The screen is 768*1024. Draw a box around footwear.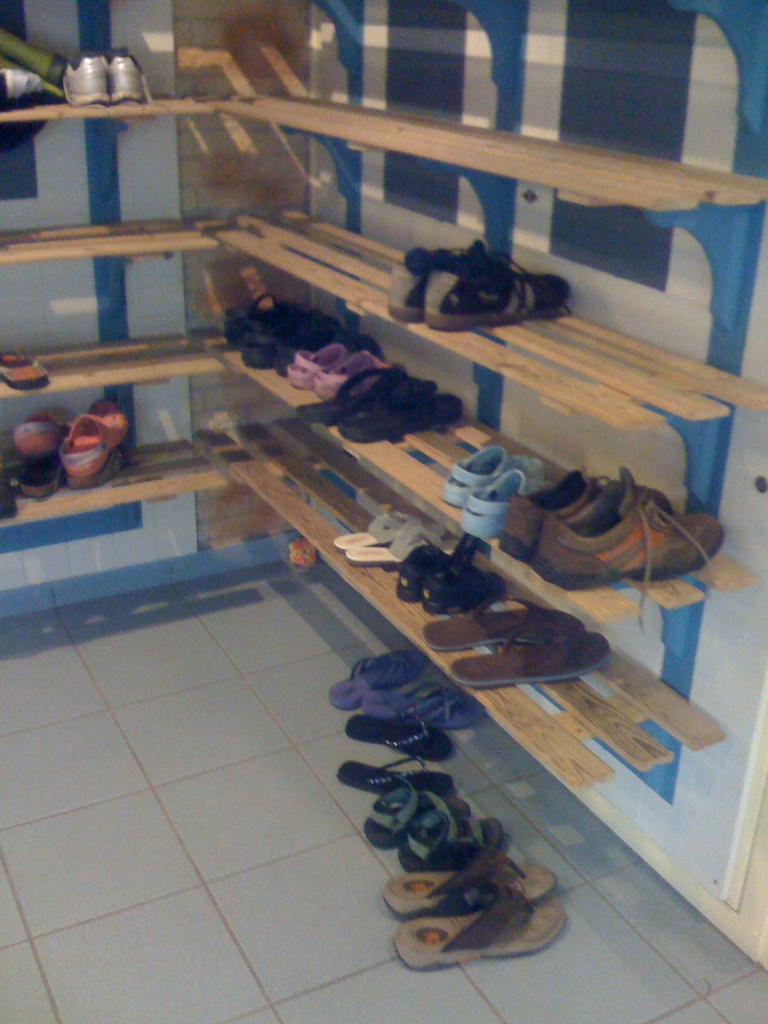
rect(19, 456, 64, 499).
